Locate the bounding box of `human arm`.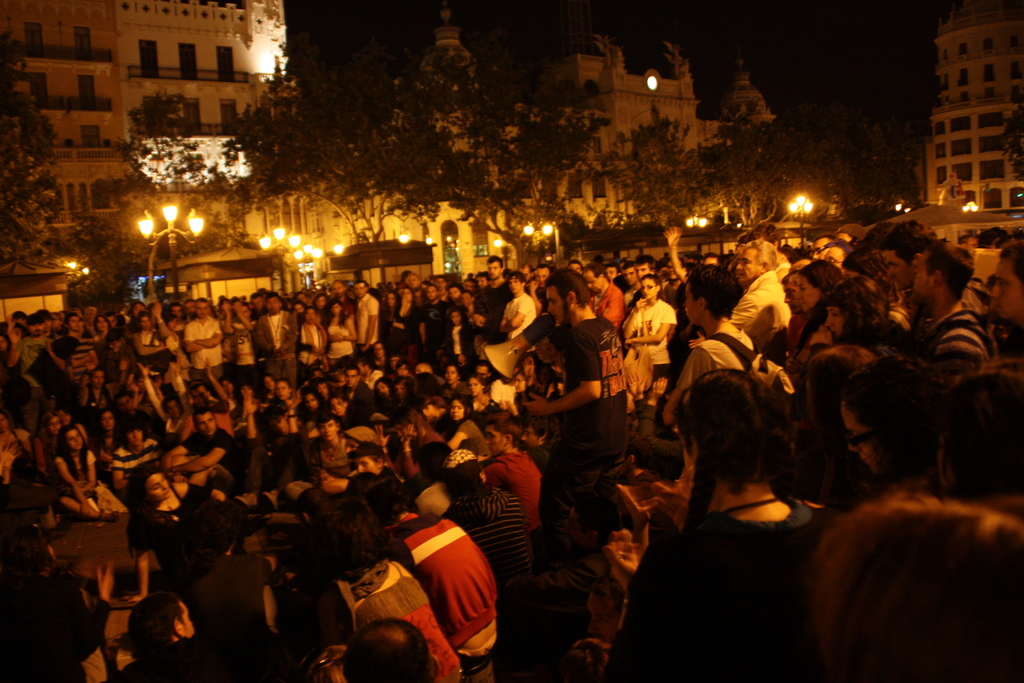
Bounding box: bbox=[450, 418, 475, 451].
